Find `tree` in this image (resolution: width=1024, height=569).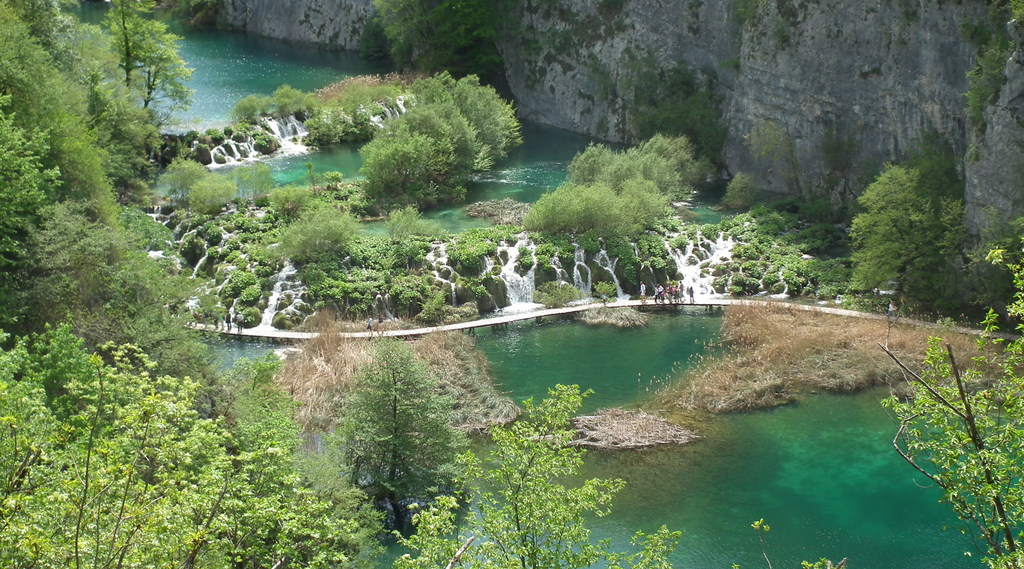
pyautogui.locateOnScreen(392, 387, 676, 568).
